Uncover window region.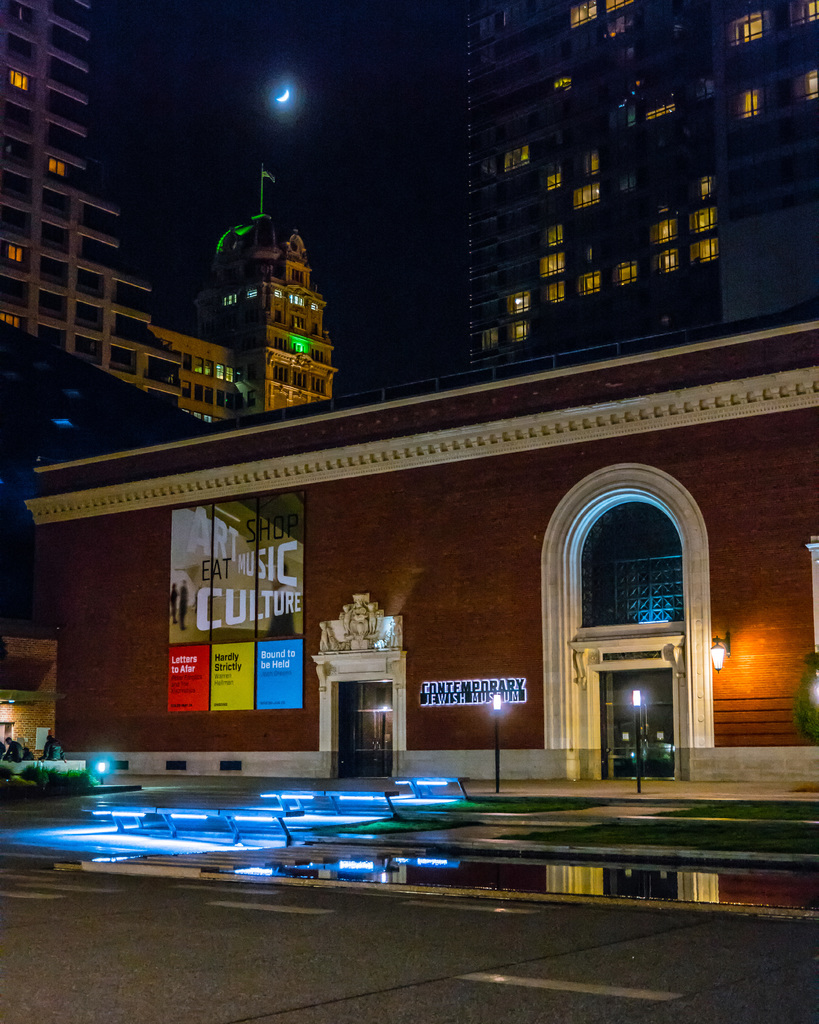
Uncovered: pyautogui.locateOnScreen(309, 319, 326, 349).
